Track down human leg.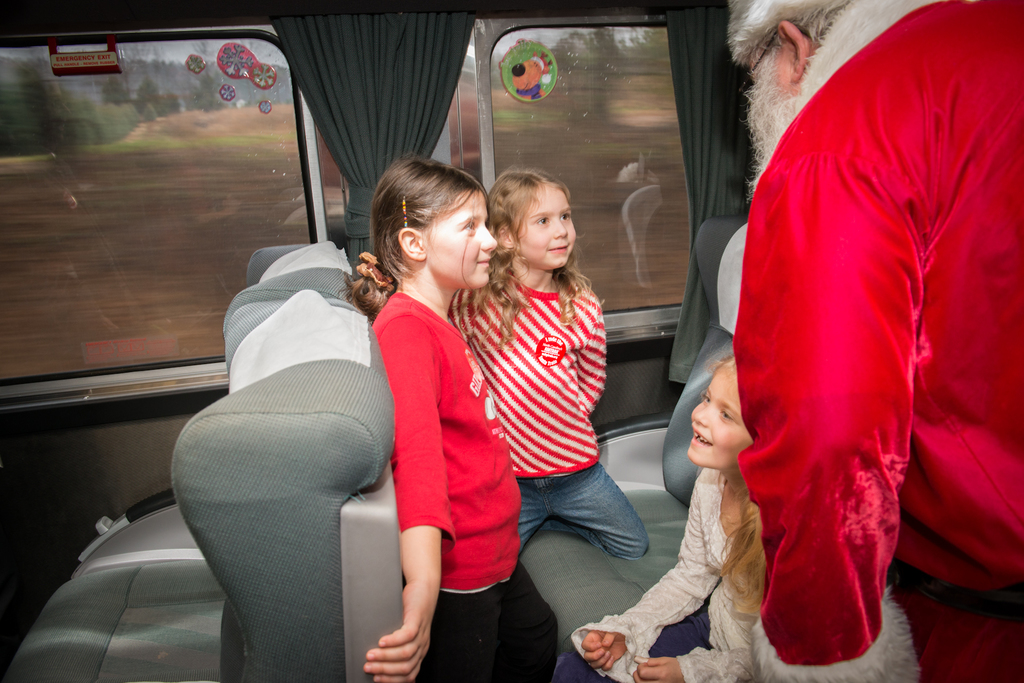
Tracked to [left=540, top=470, right=647, bottom=561].
